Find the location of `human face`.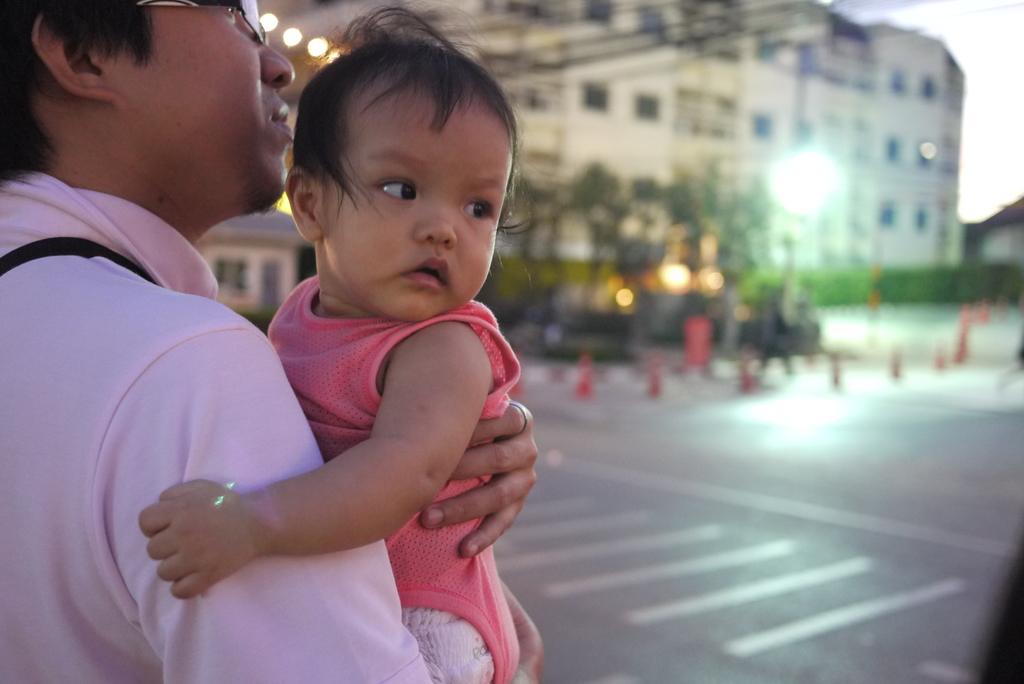
Location: <bbox>323, 85, 513, 323</bbox>.
